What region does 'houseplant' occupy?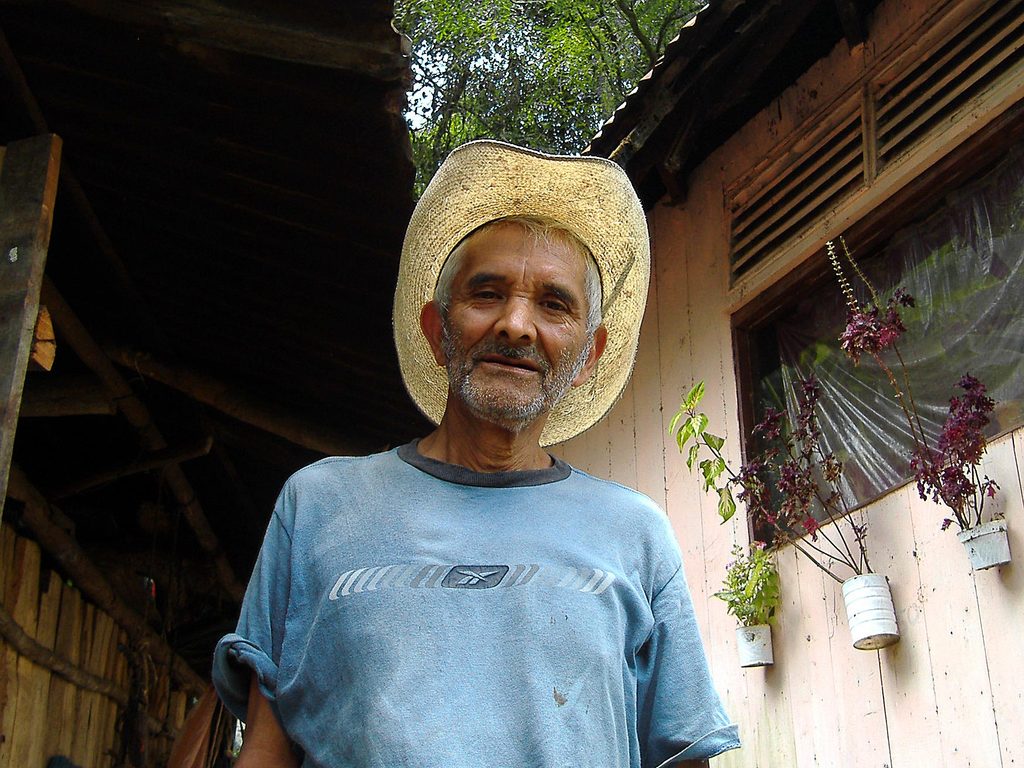
824,233,1007,579.
